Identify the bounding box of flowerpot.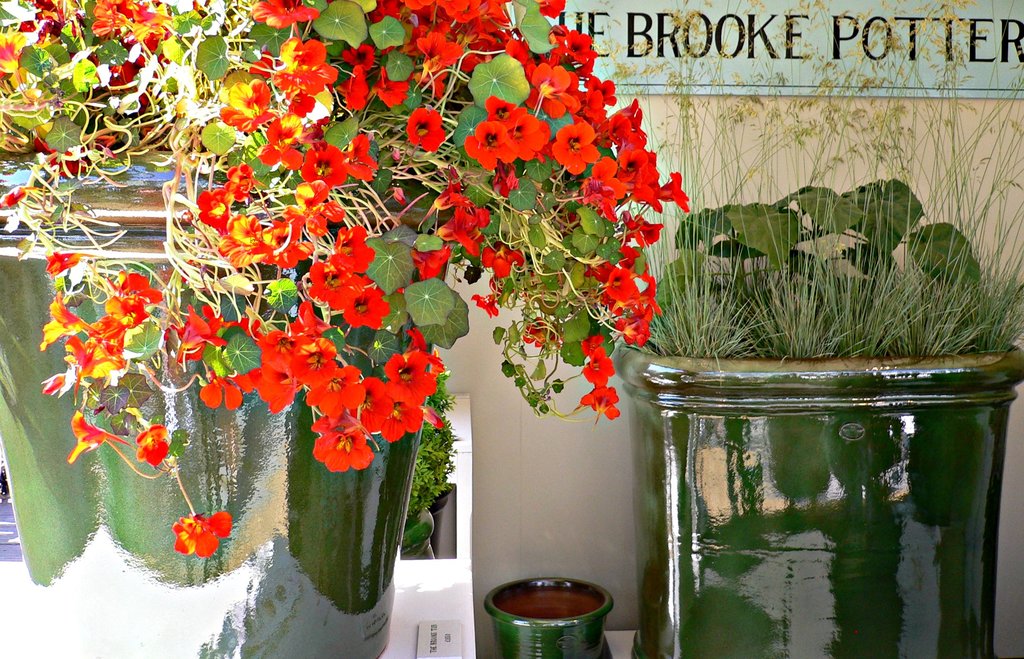
box(0, 147, 460, 658).
